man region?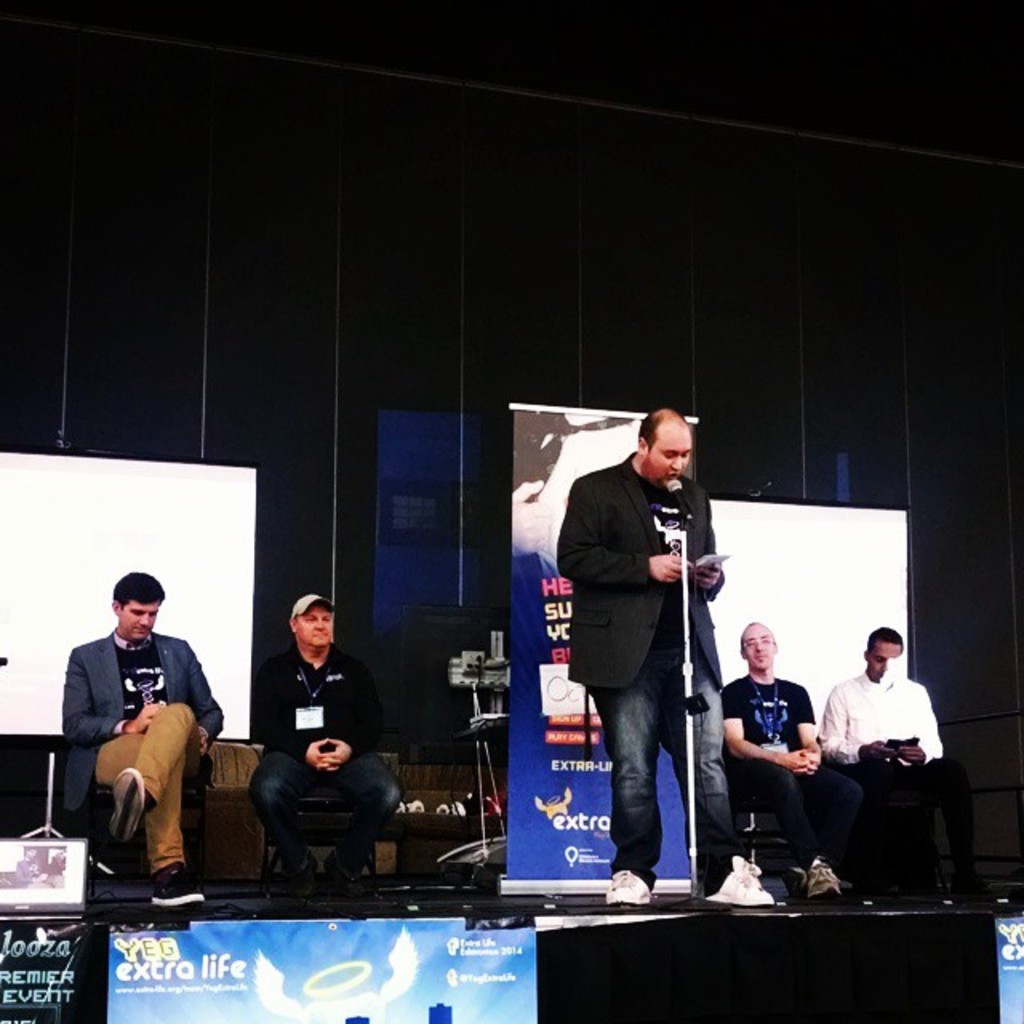
left=45, top=584, right=222, bottom=920
